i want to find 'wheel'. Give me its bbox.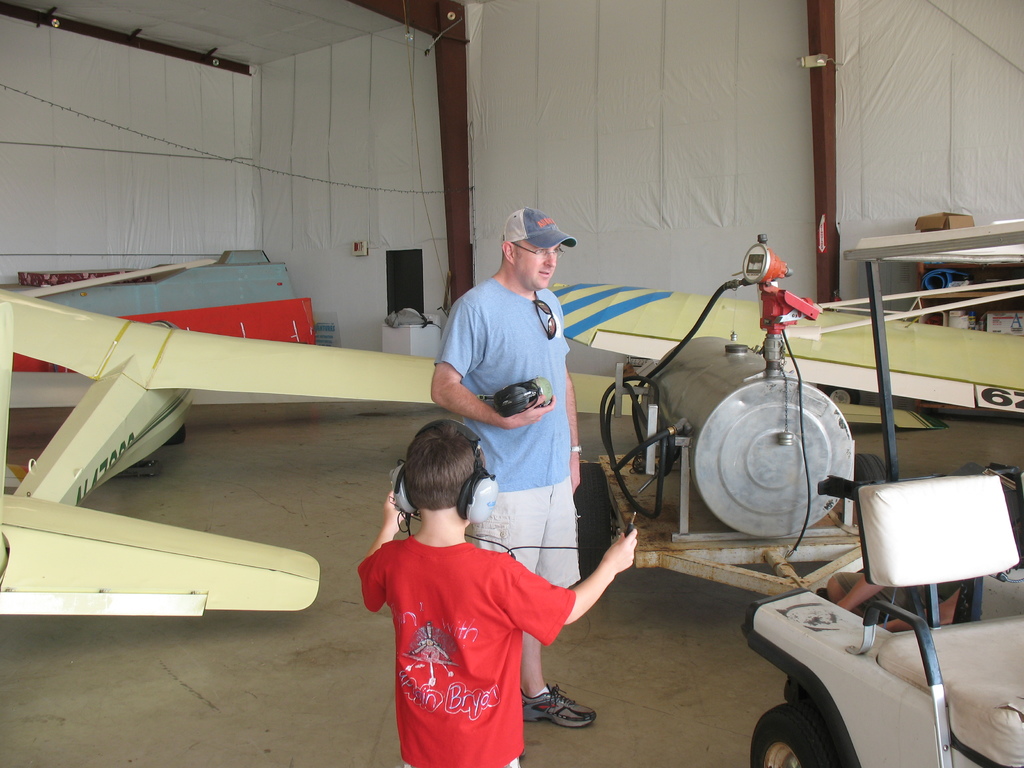
select_region(575, 461, 612, 583).
